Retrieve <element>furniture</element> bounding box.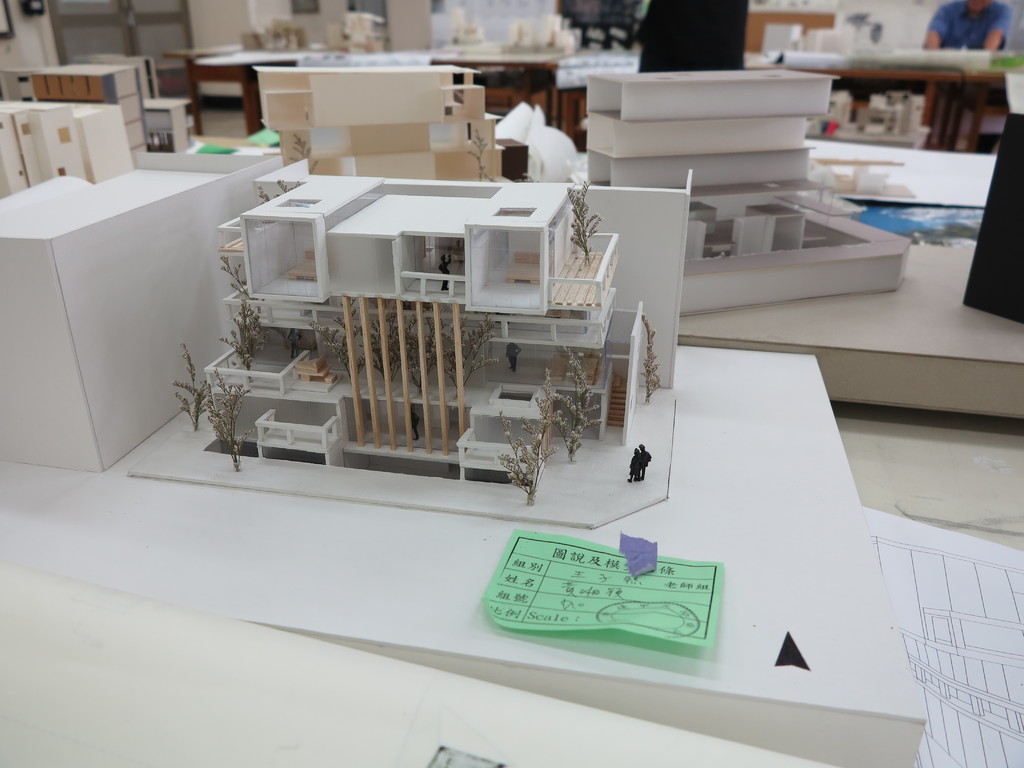
Bounding box: bbox=[45, 0, 251, 95].
